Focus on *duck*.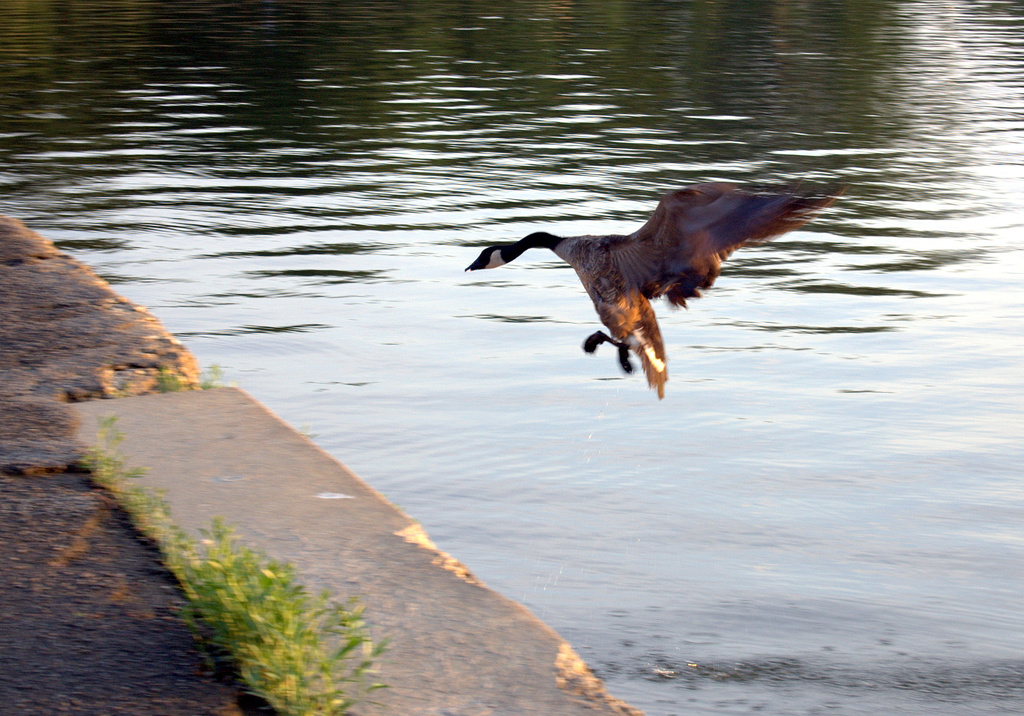
Focused at select_region(494, 173, 833, 385).
